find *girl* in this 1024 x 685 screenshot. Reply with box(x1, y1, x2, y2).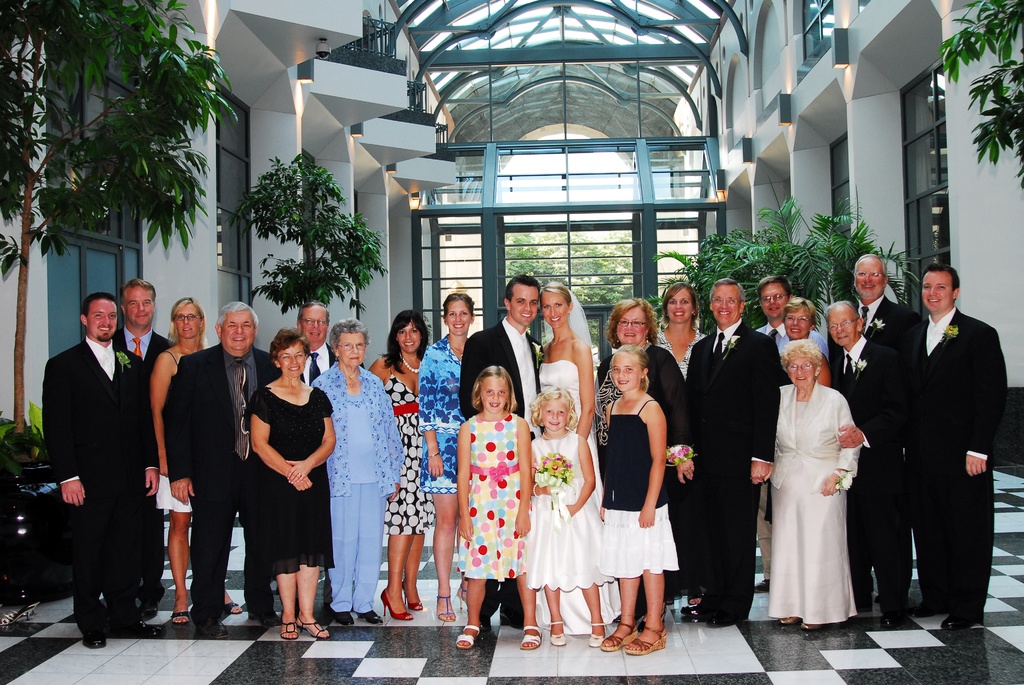
box(423, 295, 465, 617).
